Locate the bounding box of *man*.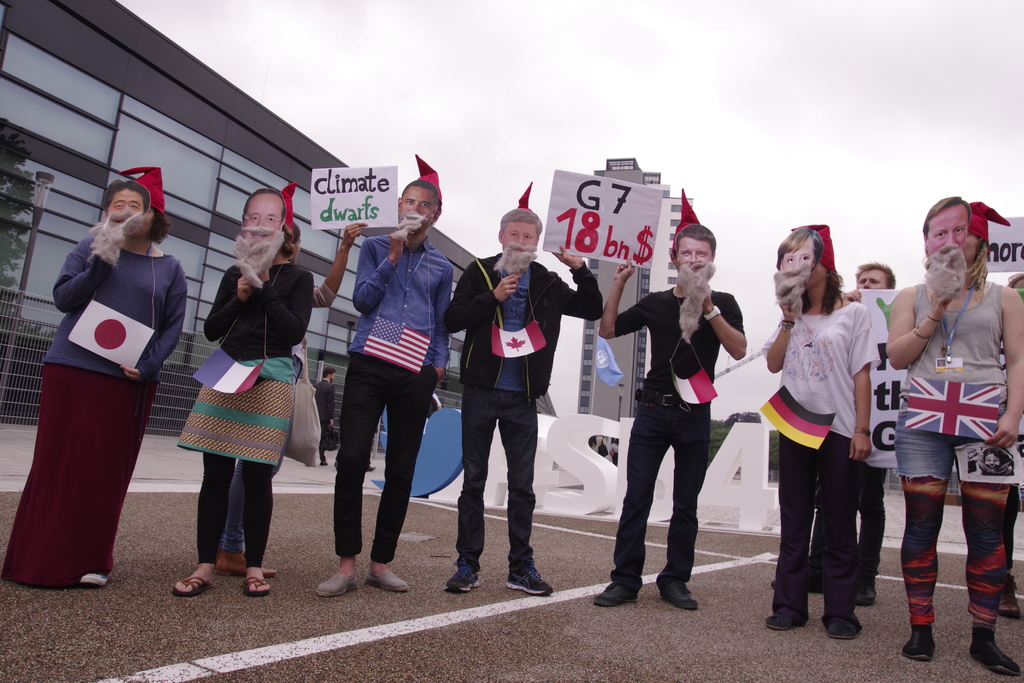
Bounding box: rect(447, 204, 605, 591).
